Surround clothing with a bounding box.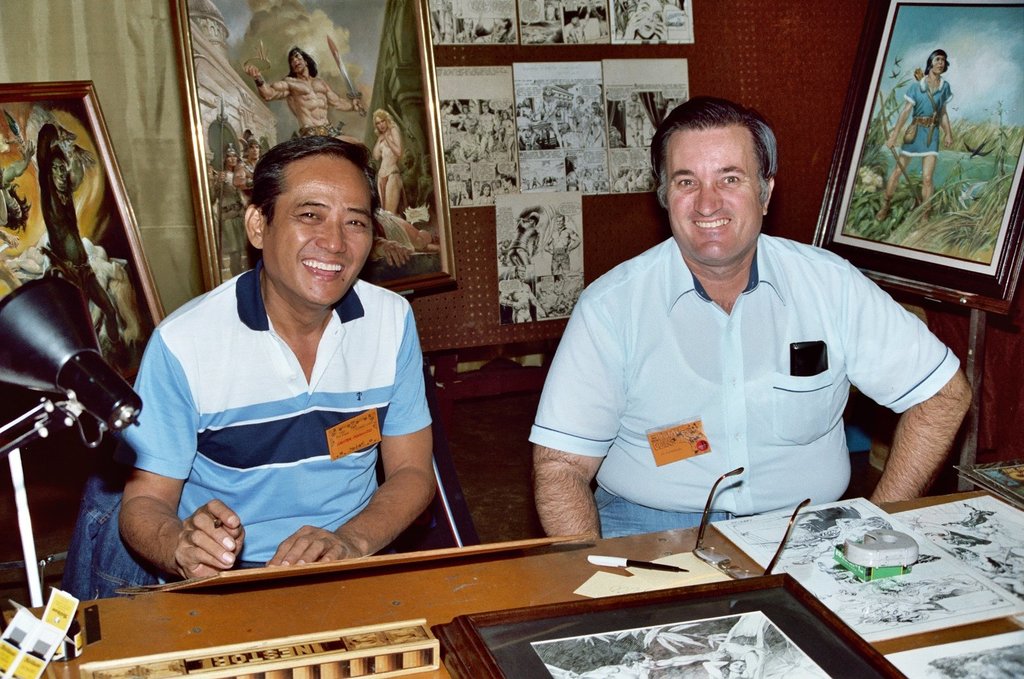
540,209,939,532.
